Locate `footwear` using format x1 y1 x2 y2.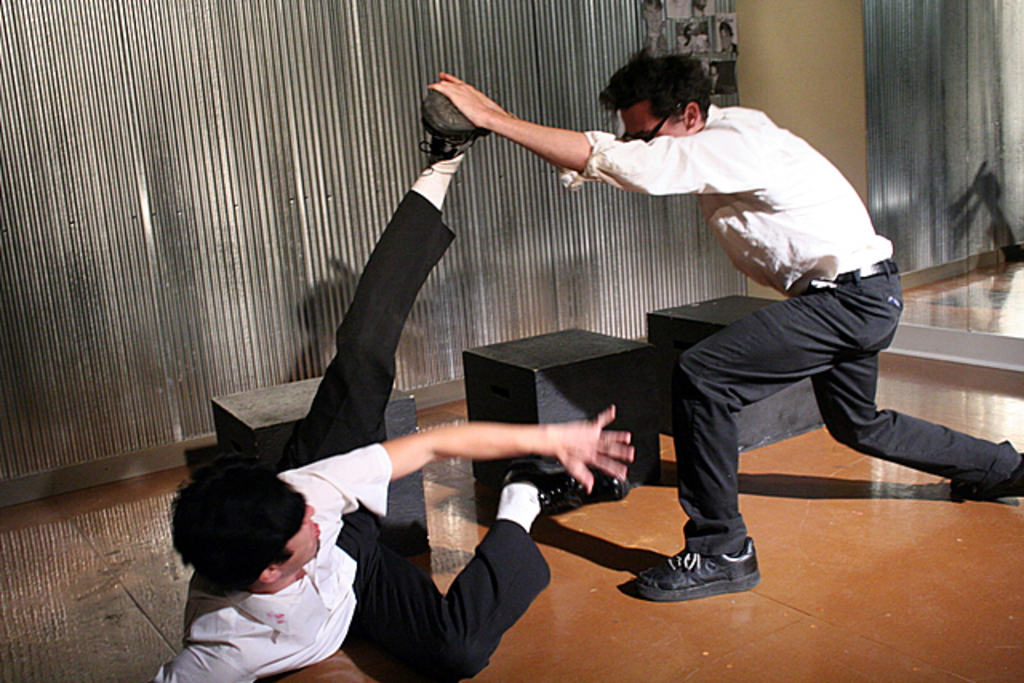
643 529 749 611.
